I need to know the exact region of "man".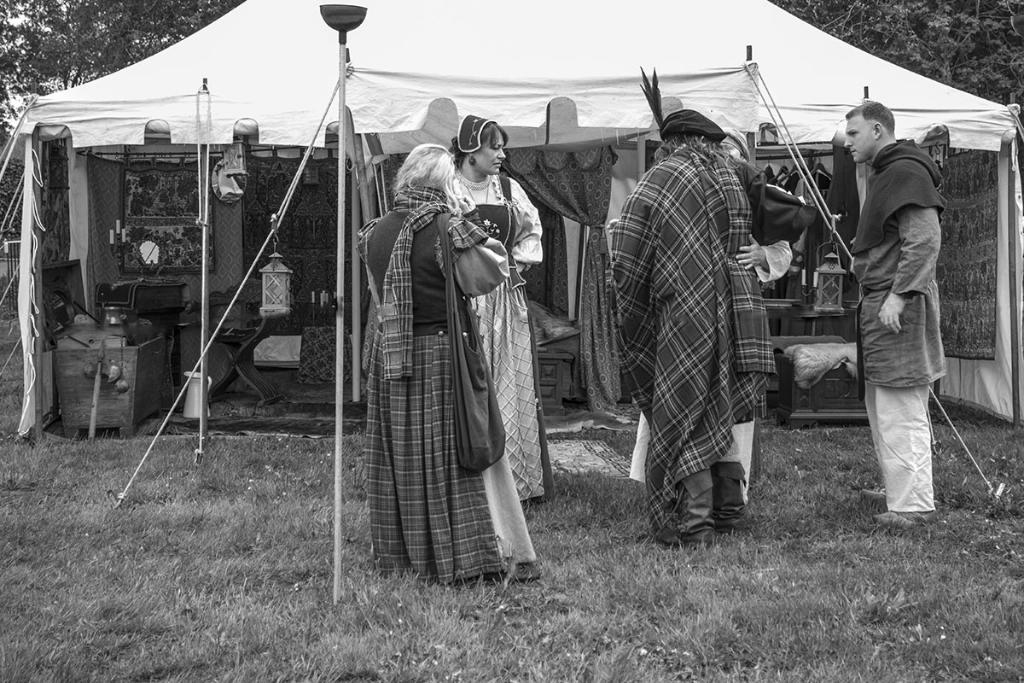
Region: left=834, top=85, right=963, bottom=522.
